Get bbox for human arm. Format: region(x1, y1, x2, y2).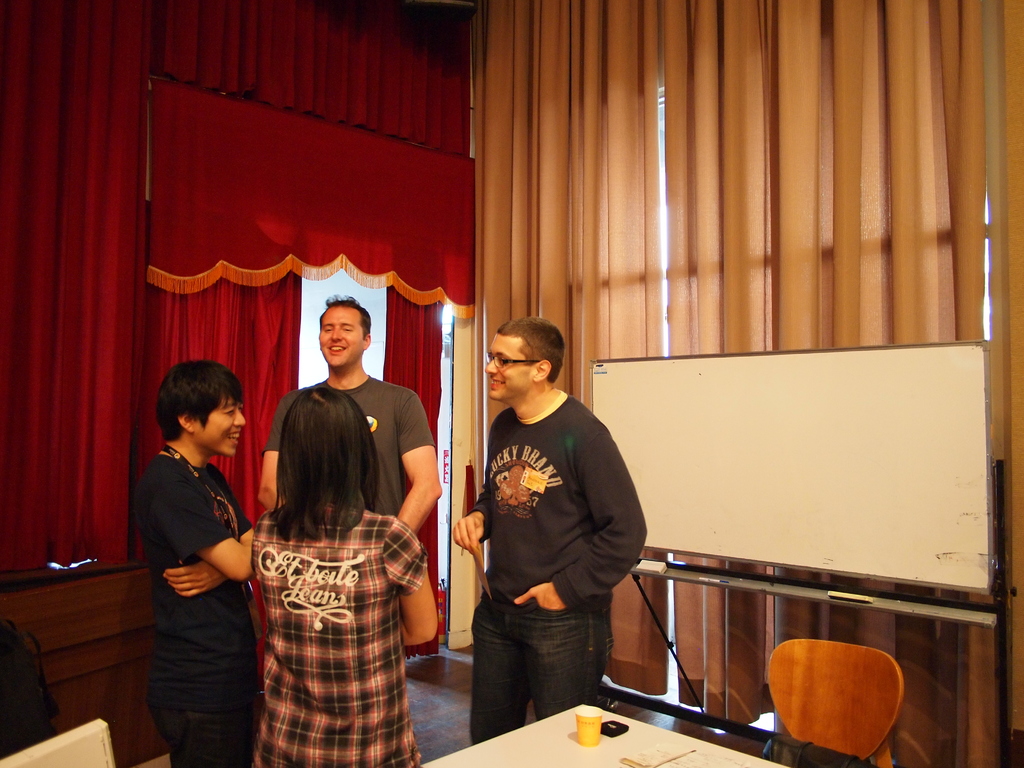
region(163, 478, 255, 597).
